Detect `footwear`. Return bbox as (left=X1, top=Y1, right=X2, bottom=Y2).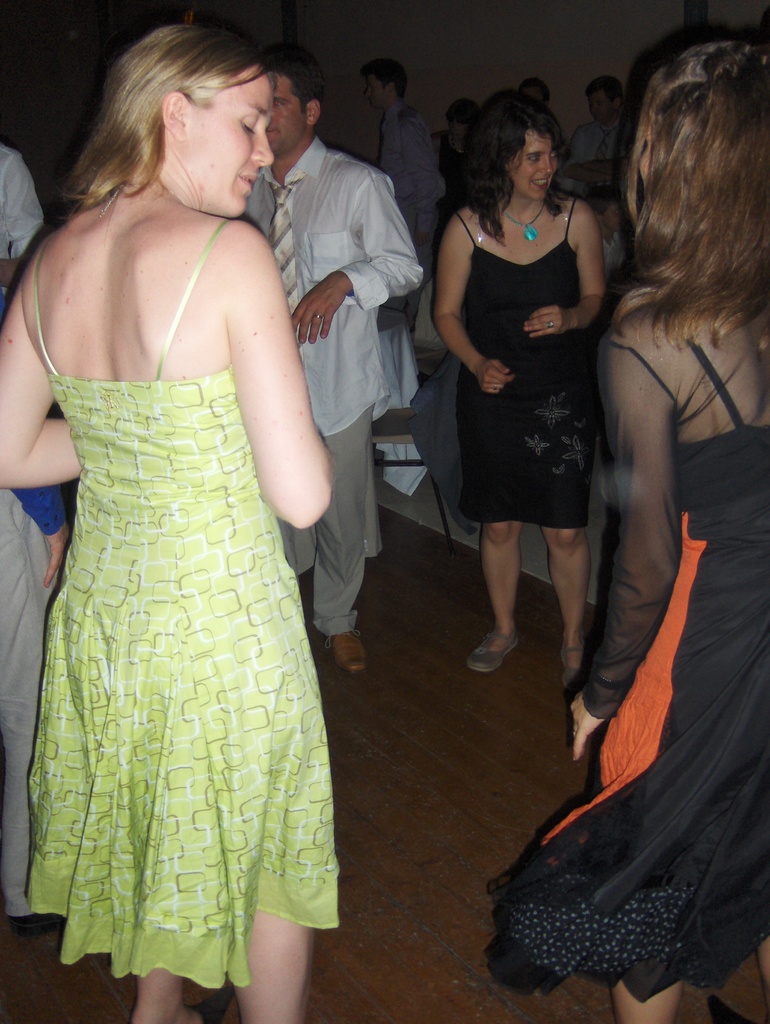
(left=561, top=636, right=589, bottom=695).
